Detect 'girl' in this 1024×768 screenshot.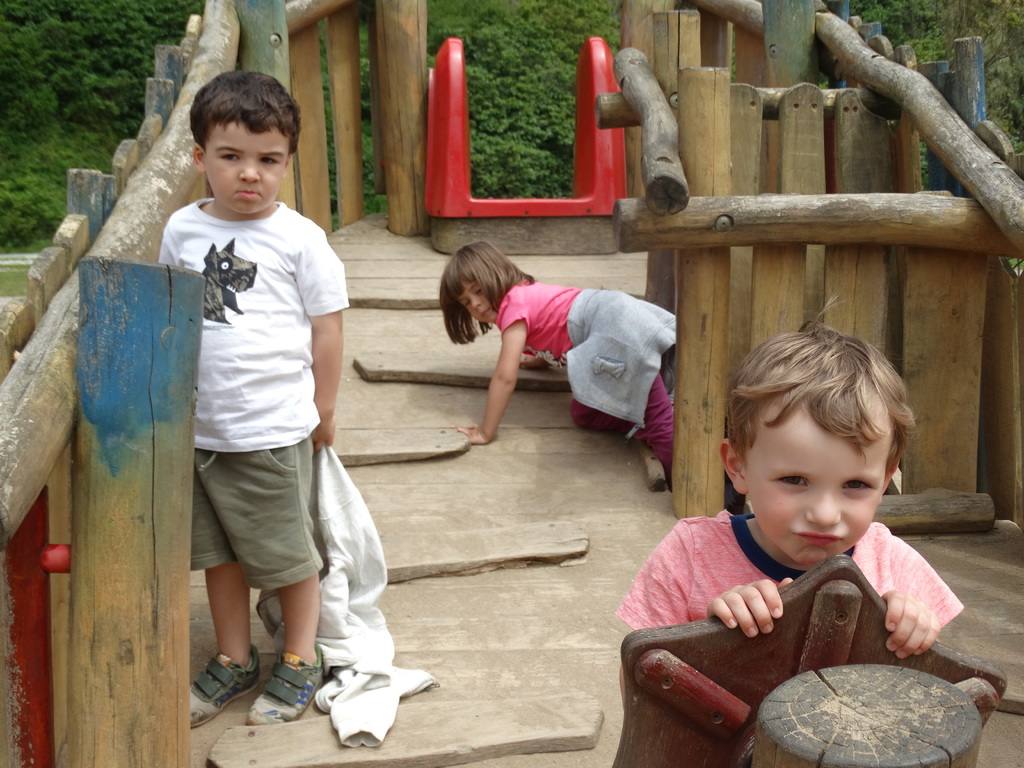
Detection: l=436, t=242, r=677, b=492.
